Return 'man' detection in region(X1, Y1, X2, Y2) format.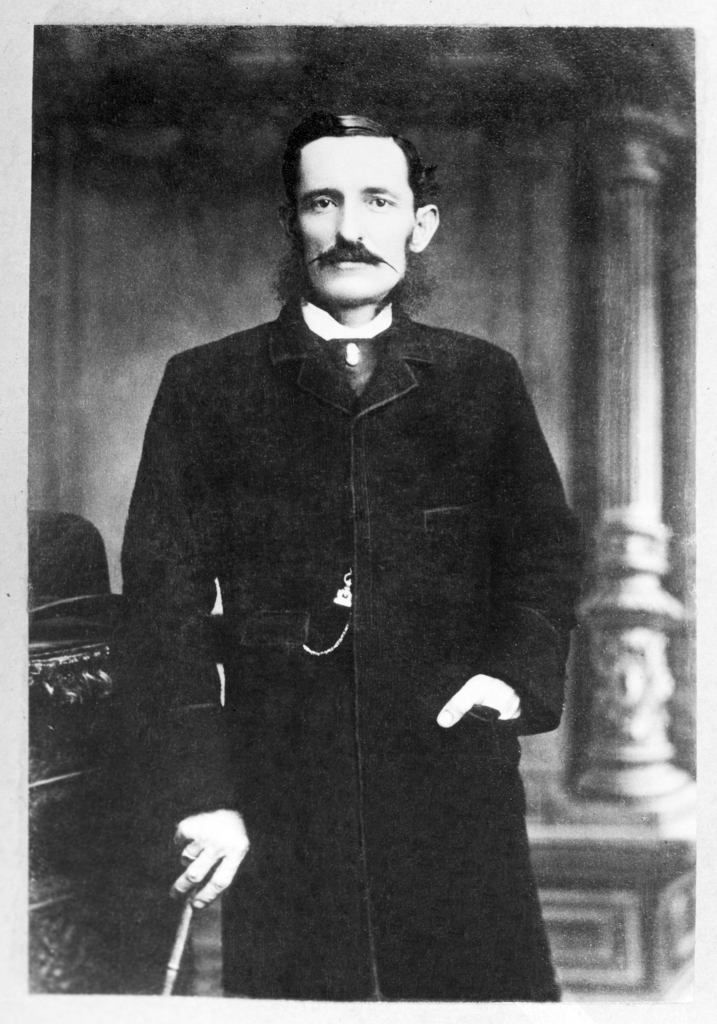
region(70, 84, 592, 1009).
